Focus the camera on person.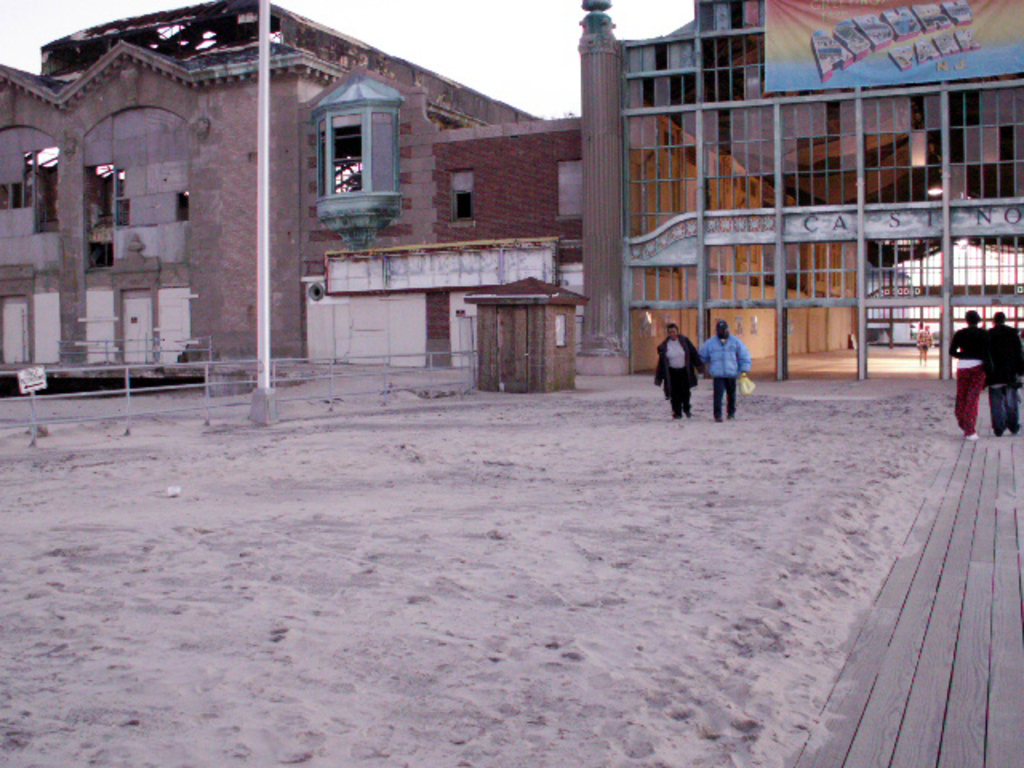
Focus region: {"x1": 947, "y1": 307, "x2": 989, "y2": 445}.
